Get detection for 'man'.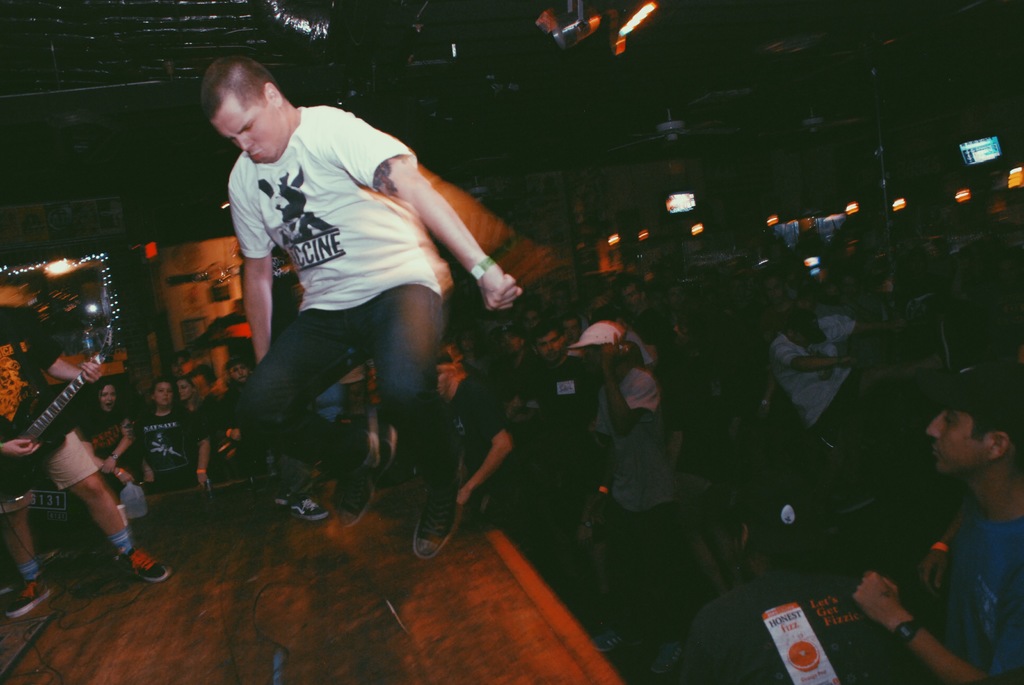
Detection: [557,314,602,567].
